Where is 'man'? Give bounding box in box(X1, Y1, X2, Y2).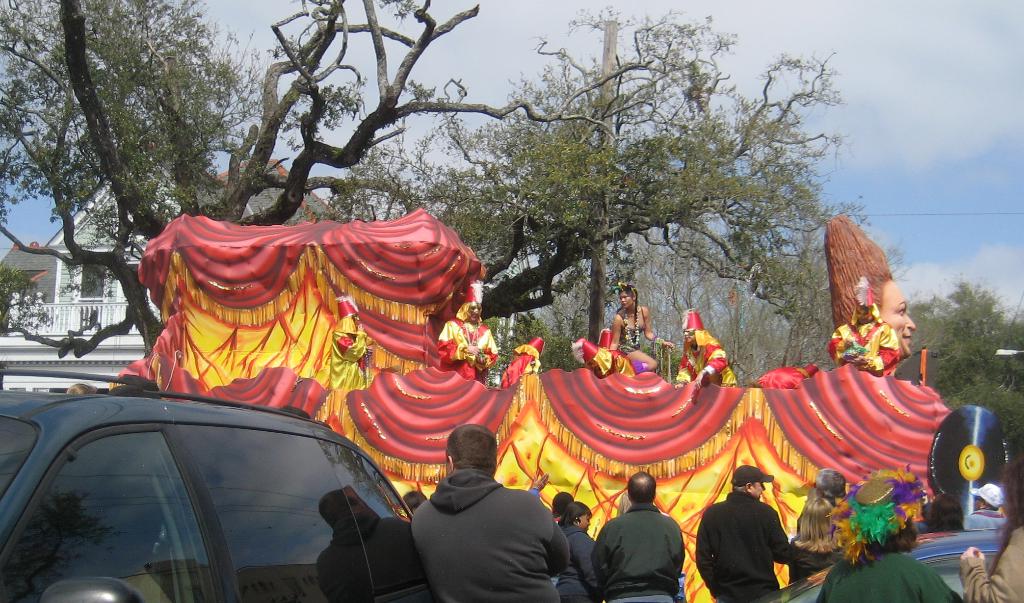
box(694, 463, 822, 602).
